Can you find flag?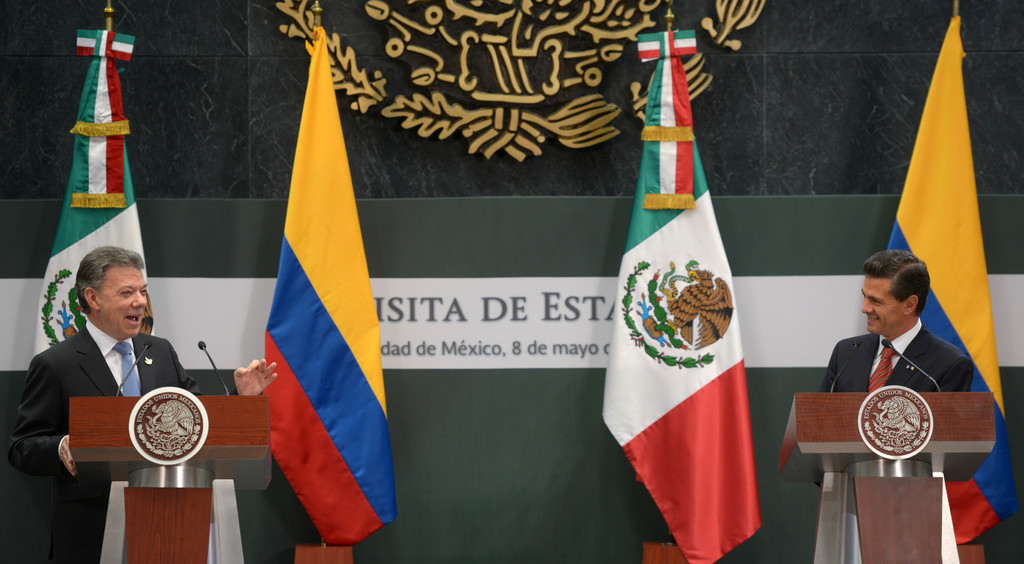
Yes, bounding box: box(35, 25, 148, 358).
